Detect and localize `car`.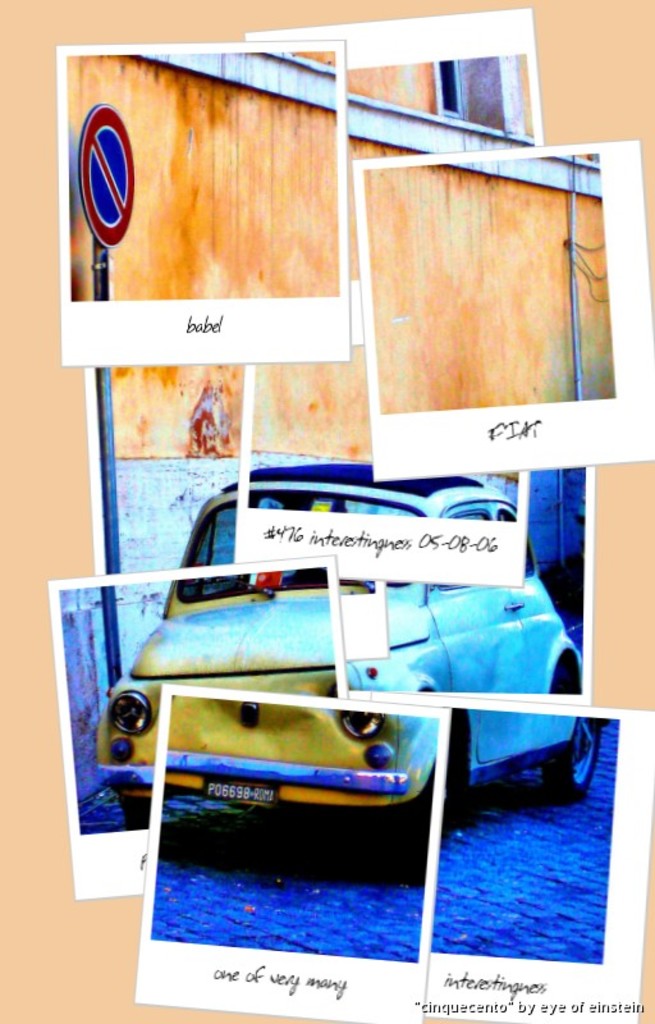
Localized at (345,538,583,696).
